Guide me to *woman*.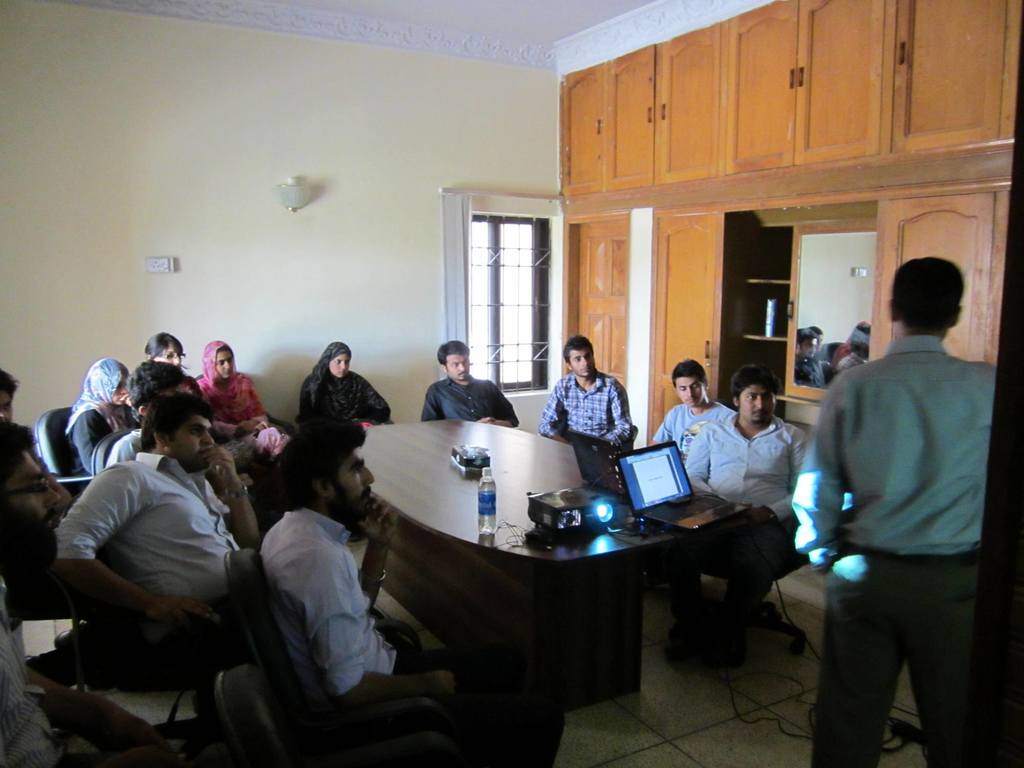
Guidance: (x1=63, y1=358, x2=134, y2=491).
